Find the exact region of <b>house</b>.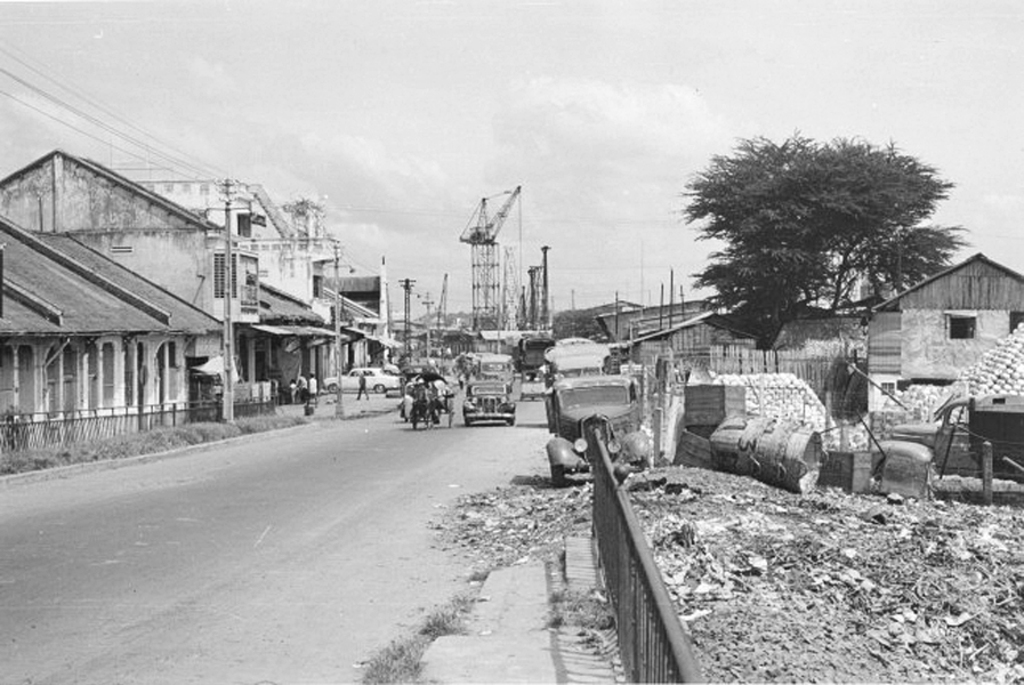
Exact region: [592,287,872,433].
